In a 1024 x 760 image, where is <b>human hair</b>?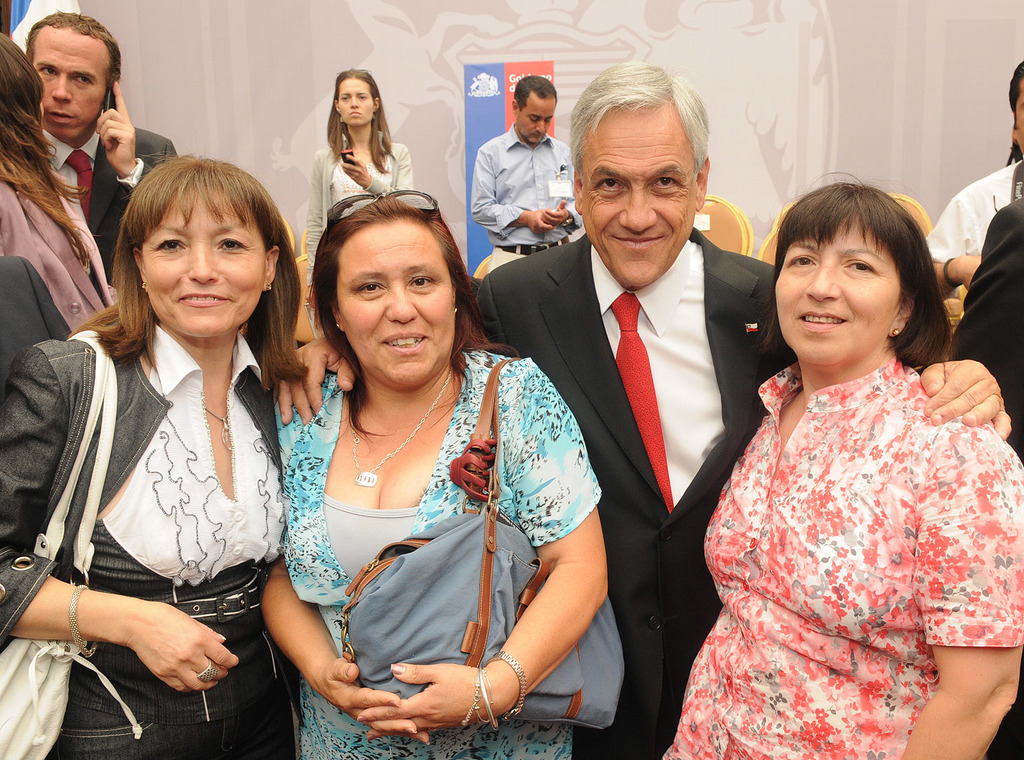
[24, 6, 126, 97].
